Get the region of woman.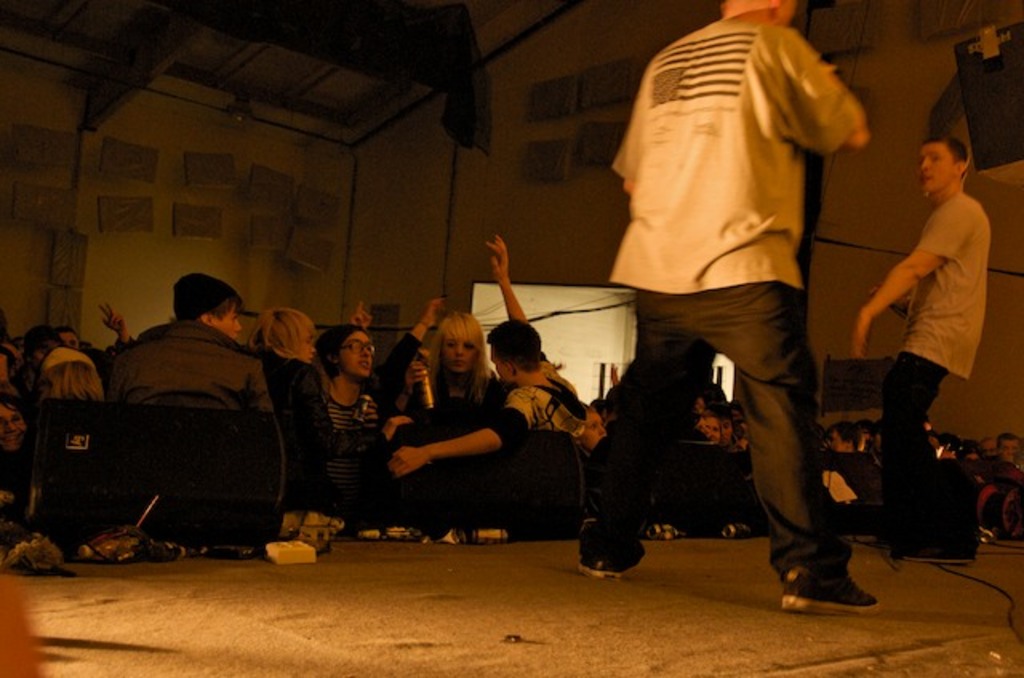
[left=14, top=342, right=134, bottom=553].
